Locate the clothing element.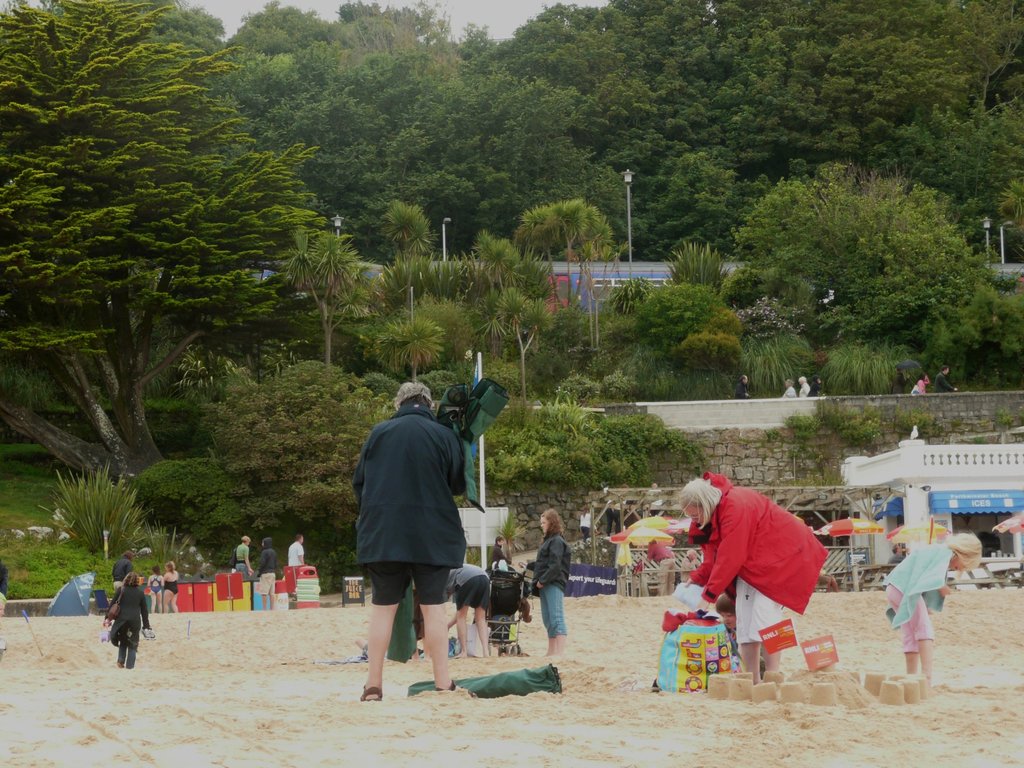
Element bbox: x1=349, y1=382, x2=481, y2=652.
